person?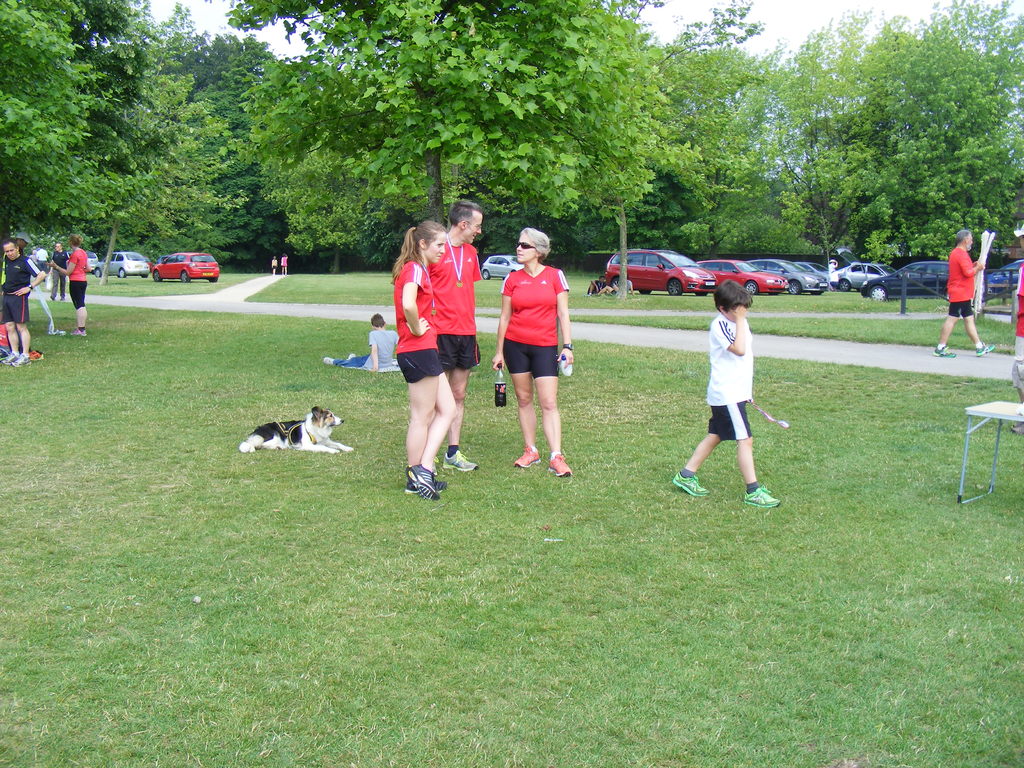
[669, 284, 783, 506]
